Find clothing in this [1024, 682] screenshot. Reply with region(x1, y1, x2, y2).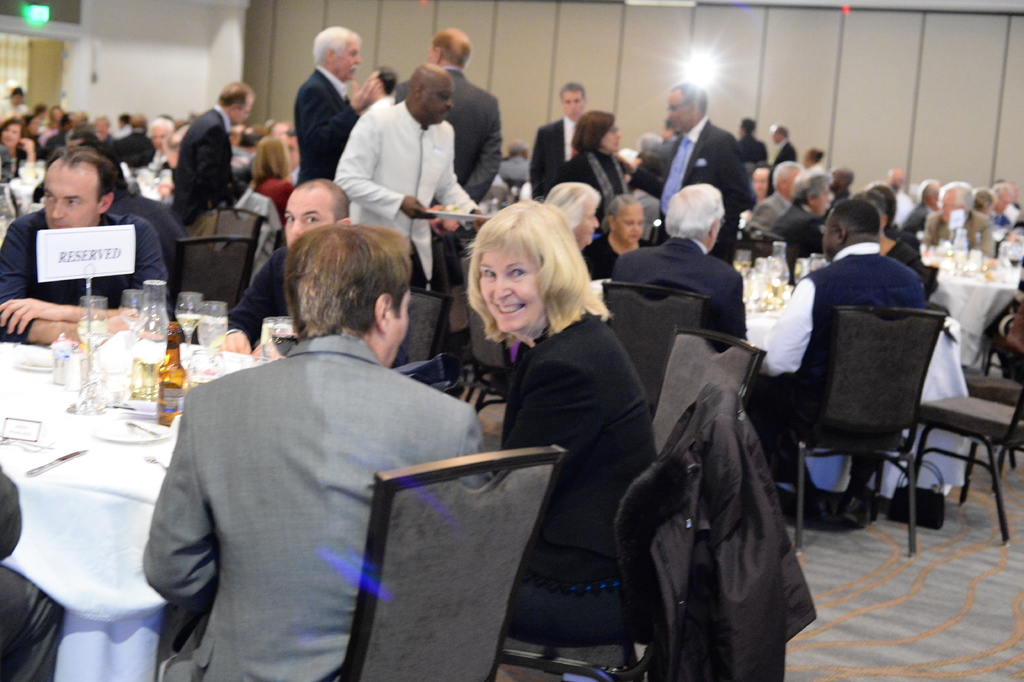
region(132, 276, 494, 662).
